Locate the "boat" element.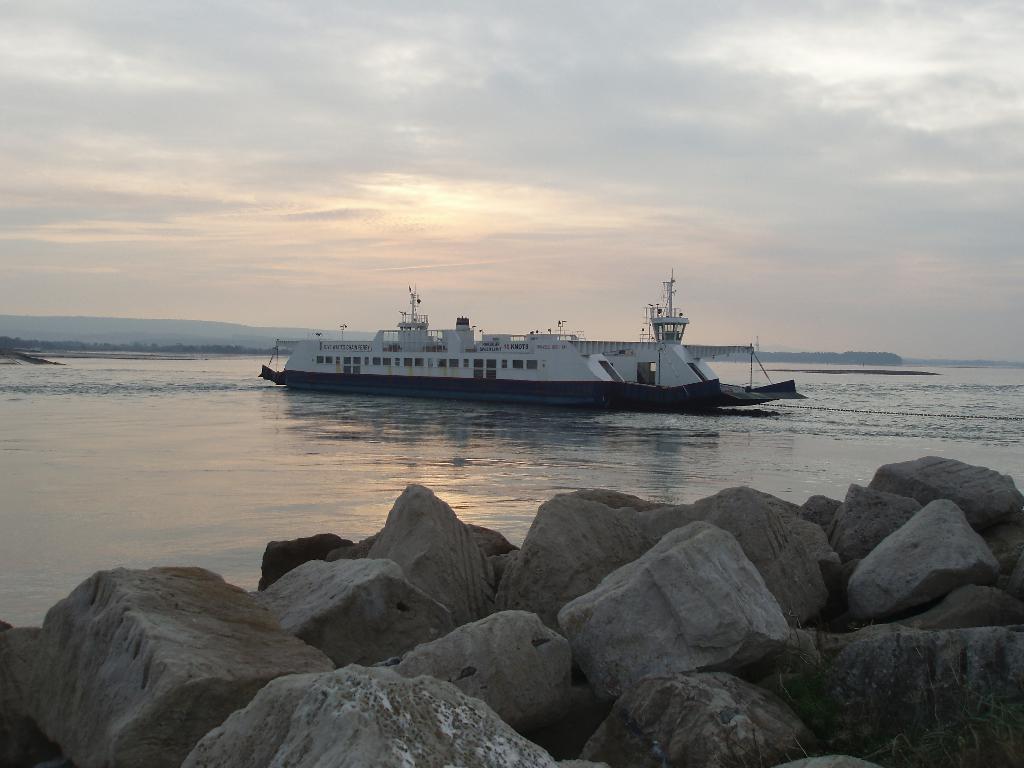
Element bbox: (237,266,791,408).
